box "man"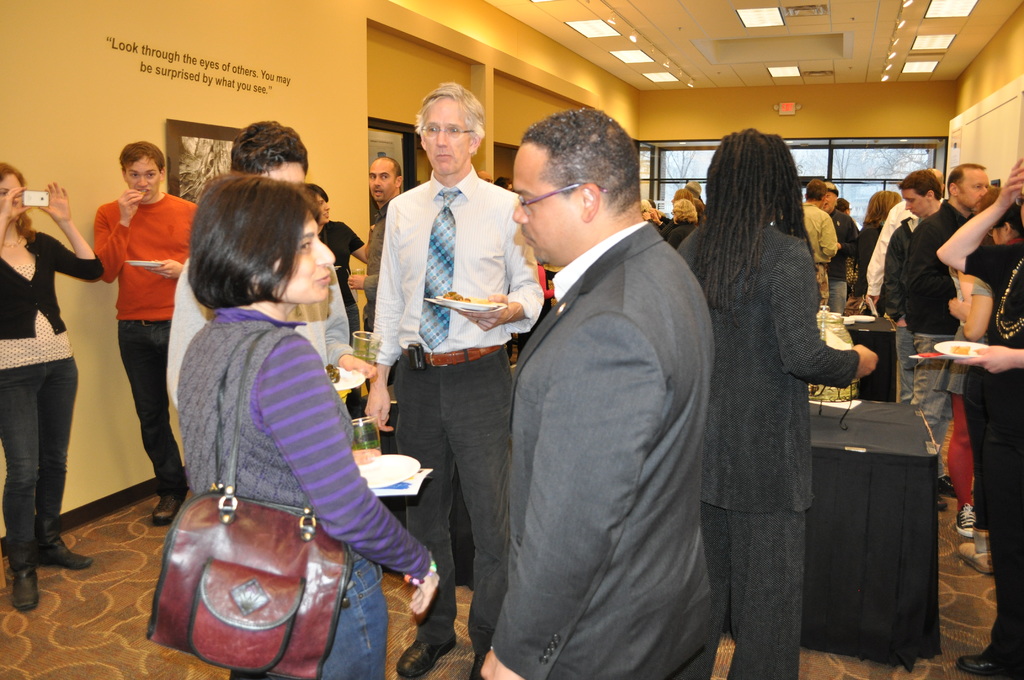
[left=861, top=168, right=945, bottom=307]
